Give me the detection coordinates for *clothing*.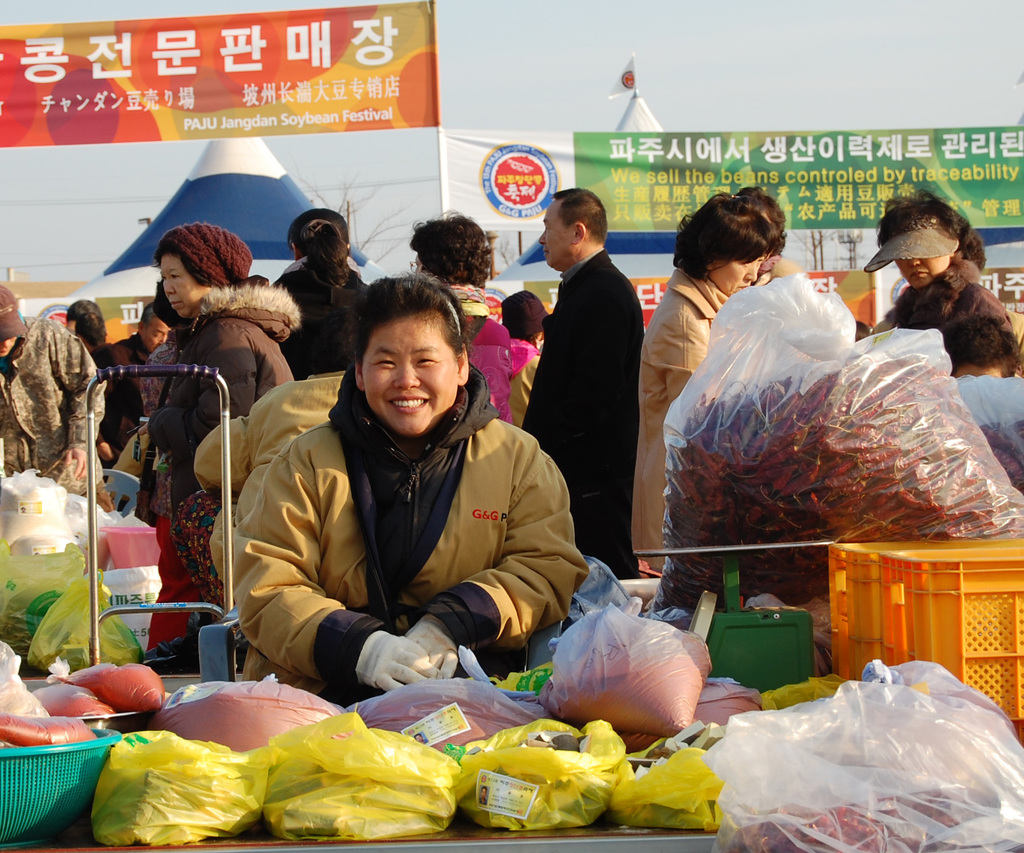
[left=0, top=318, right=111, bottom=509].
